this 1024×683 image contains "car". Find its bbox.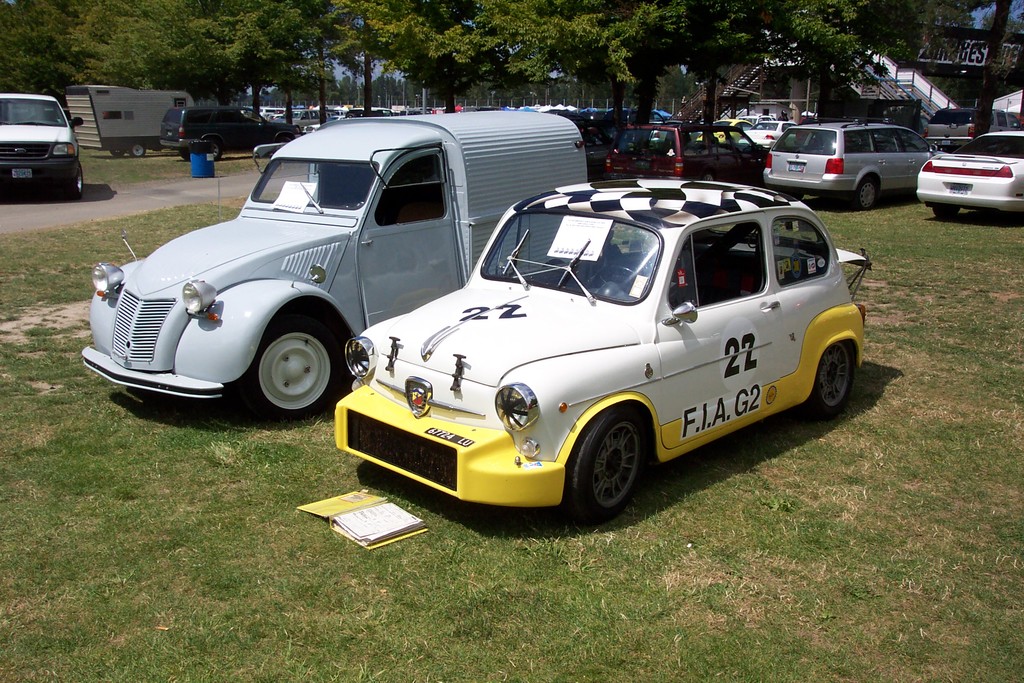
<region>741, 115, 794, 144</region>.
